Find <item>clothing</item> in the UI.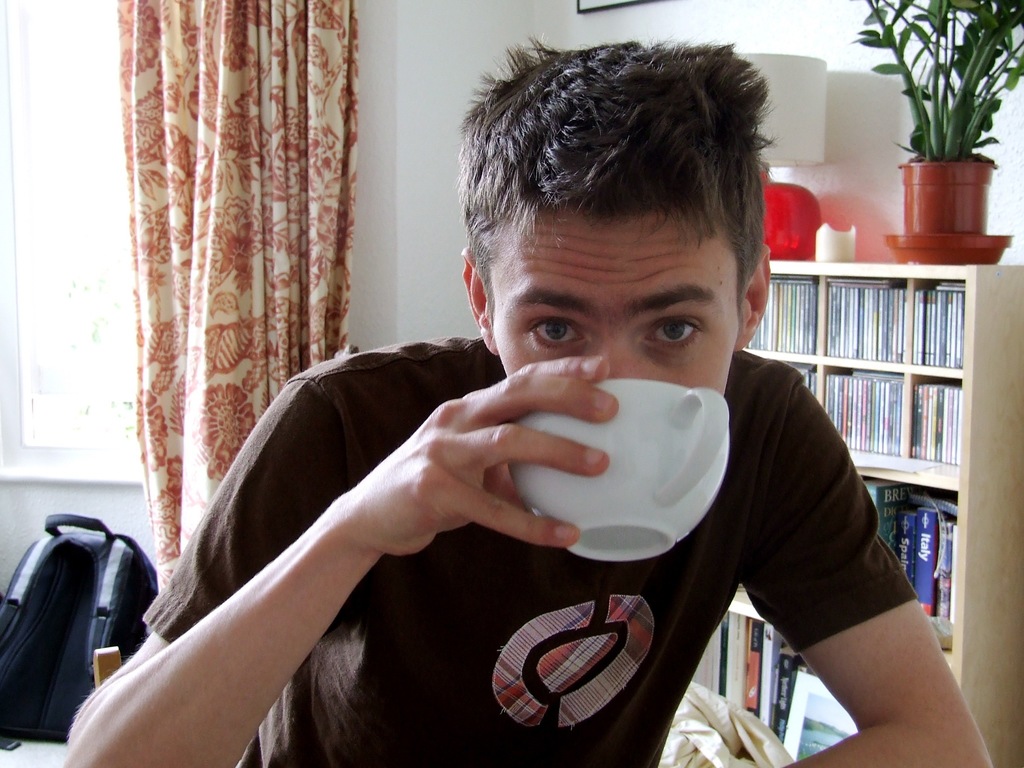
UI element at rect(141, 337, 924, 766).
